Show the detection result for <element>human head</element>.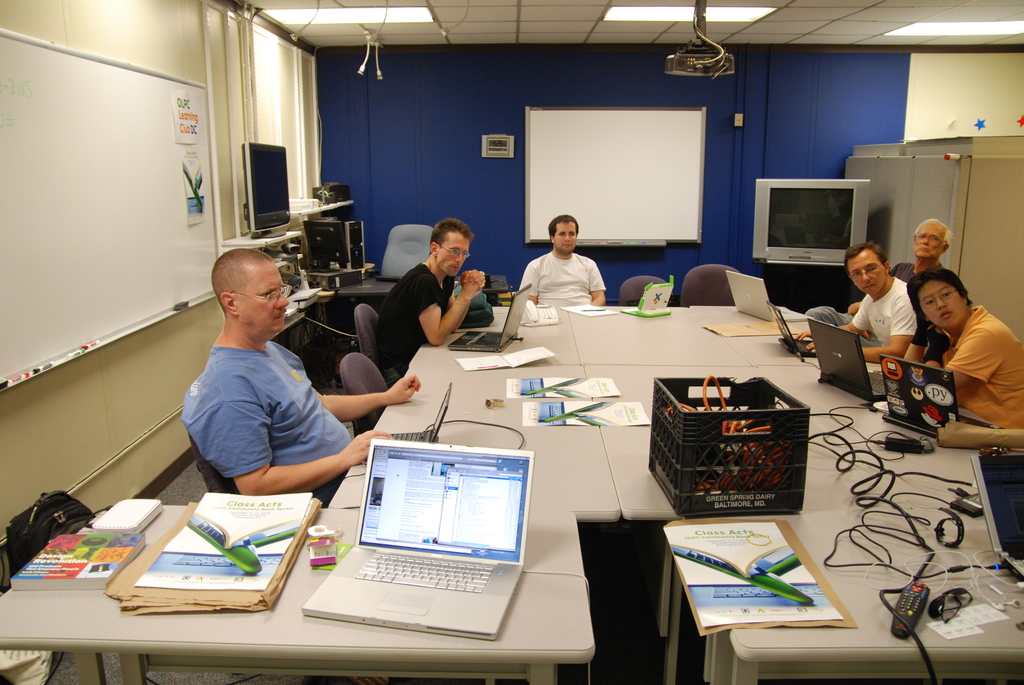
region(430, 217, 473, 280).
